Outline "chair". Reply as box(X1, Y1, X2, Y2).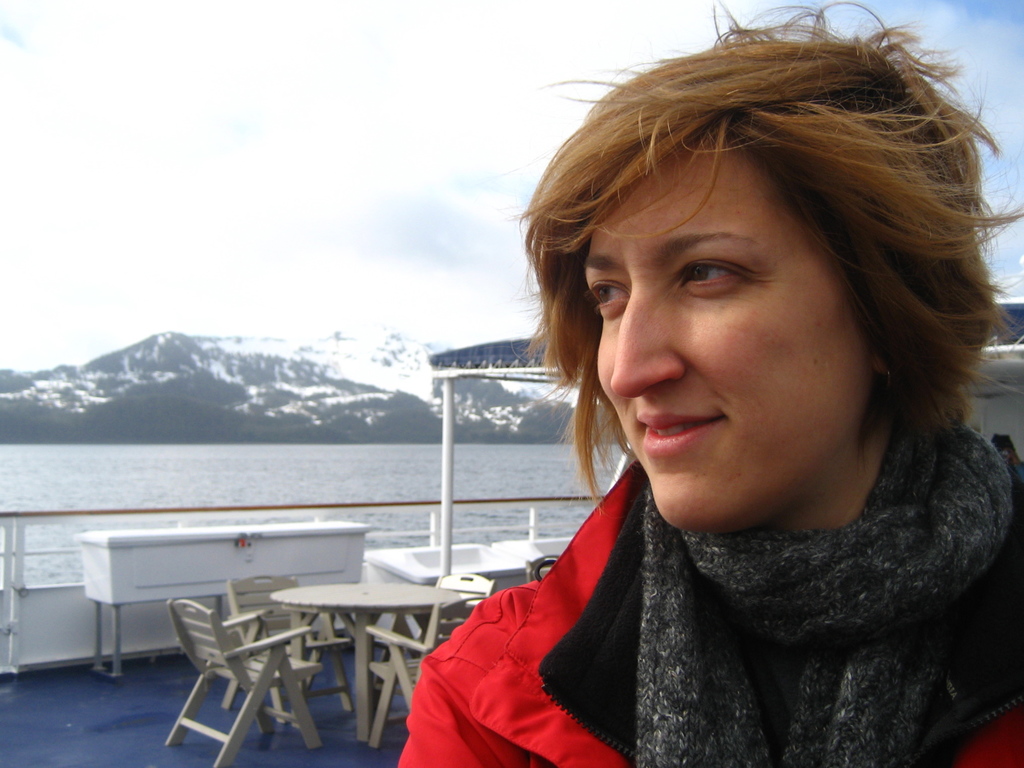
box(382, 570, 497, 714).
